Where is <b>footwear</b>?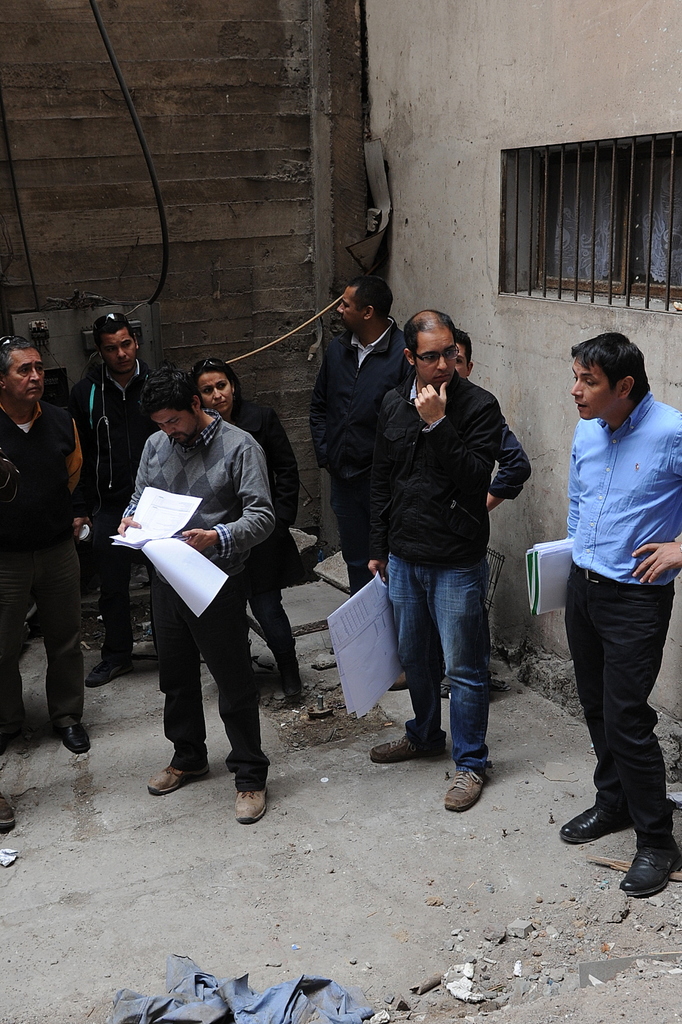
(left=440, top=679, right=445, bottom=709).
